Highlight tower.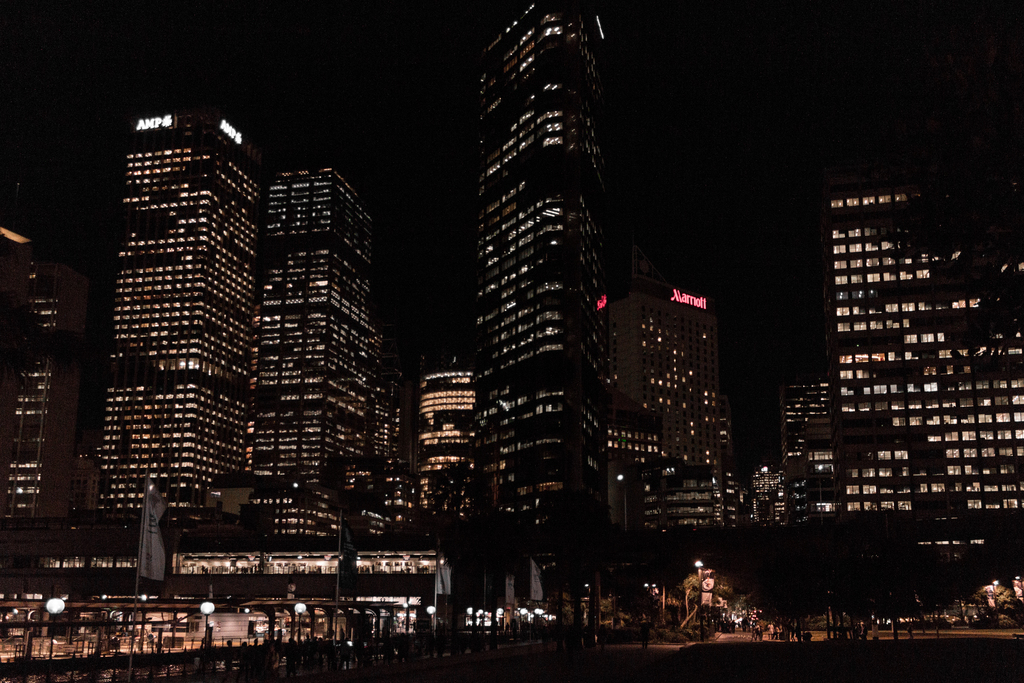
Highlighted region: 253,151,378,481.
